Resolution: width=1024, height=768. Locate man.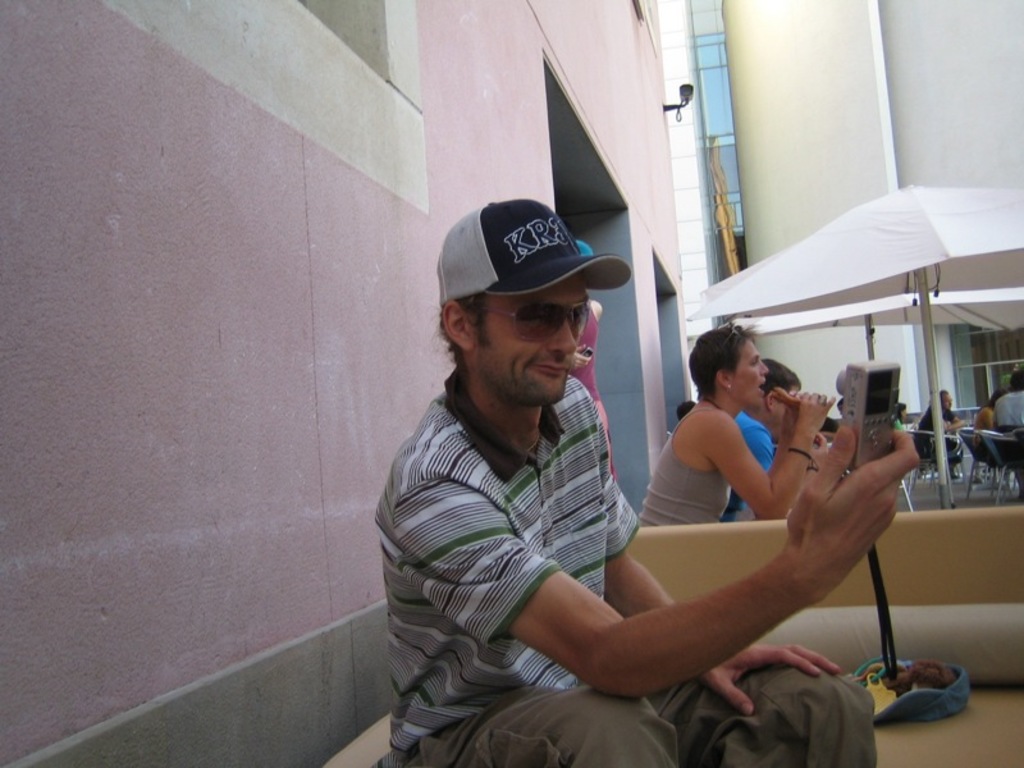
[x1=993, y1=364, x2=1023, y2=494].
